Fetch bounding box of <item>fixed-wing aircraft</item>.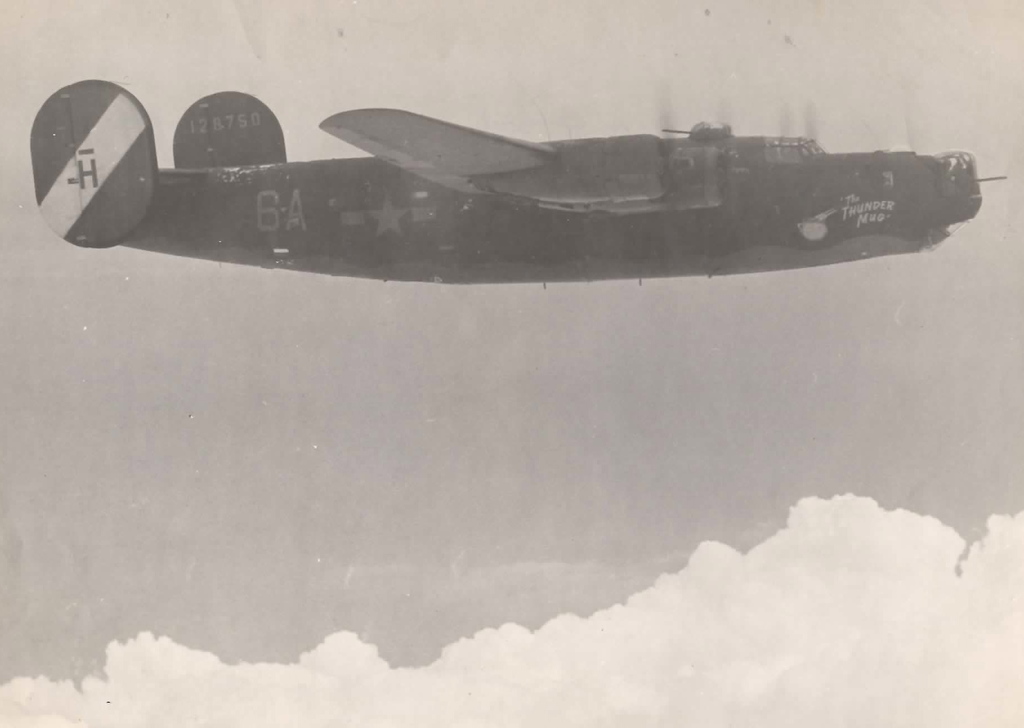
Bbox: box=[29, 76, 1012, 286].
